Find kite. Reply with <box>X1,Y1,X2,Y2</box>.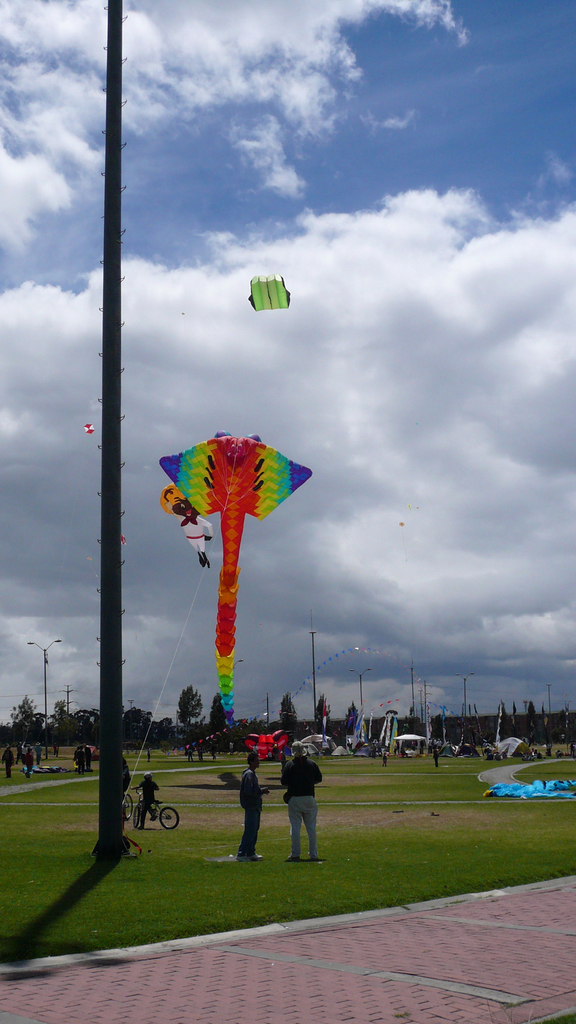
<box>247,272,291,312</box>.
